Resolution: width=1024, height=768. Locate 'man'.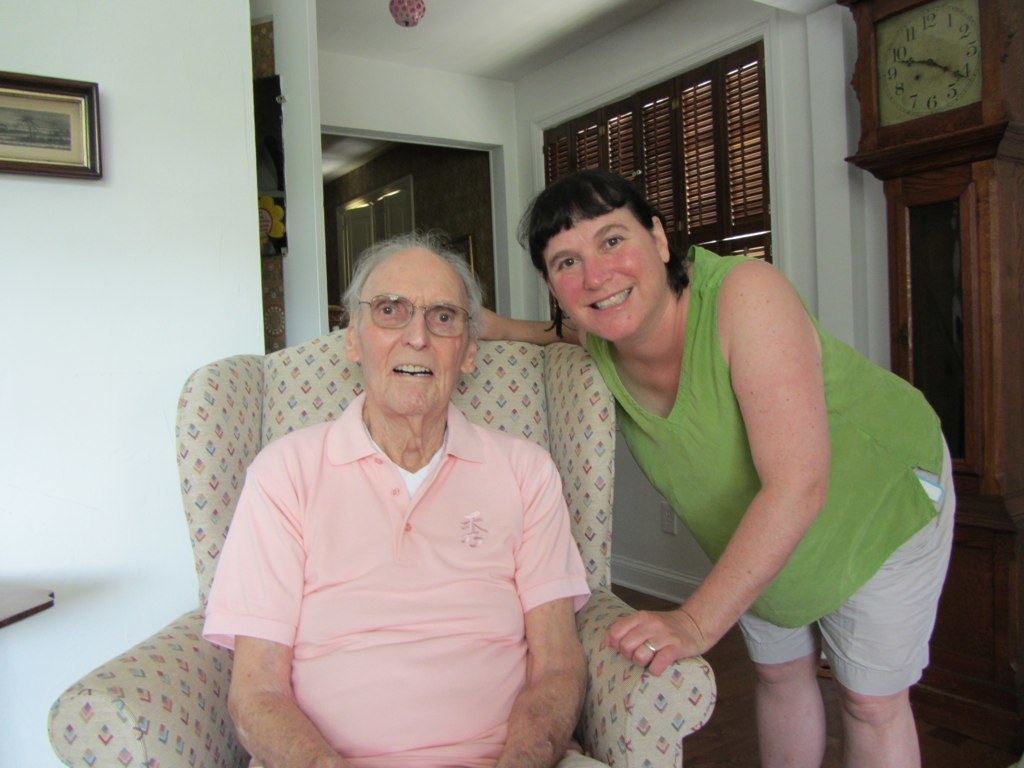
l=174, t=213, r=606, b=757.
